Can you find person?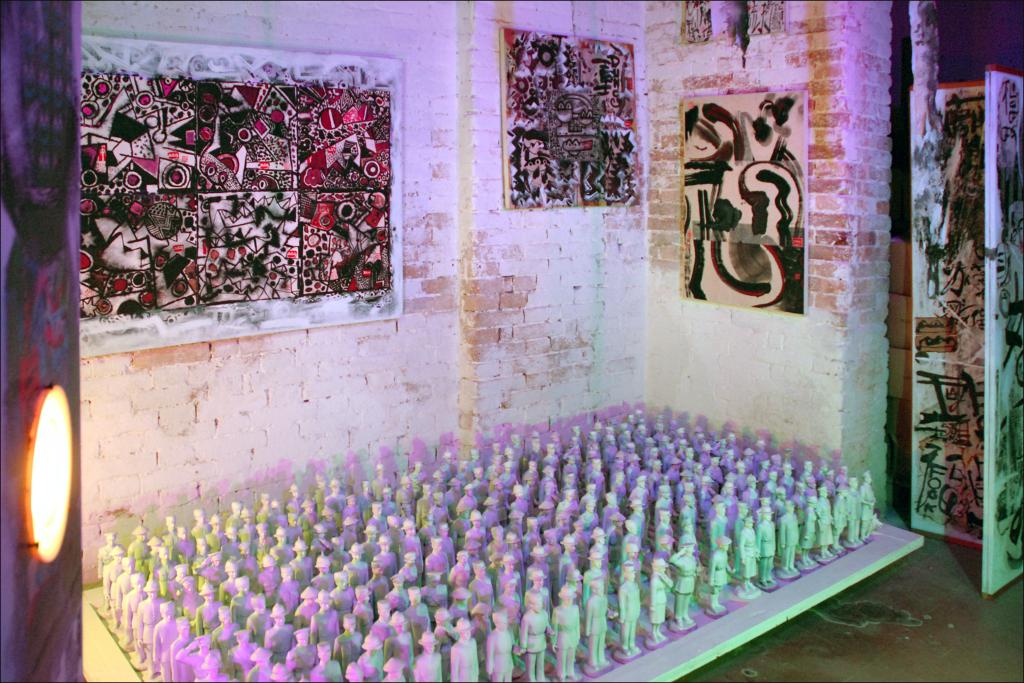
Yes, bounding box: box=[339, 610, 364, 657].
